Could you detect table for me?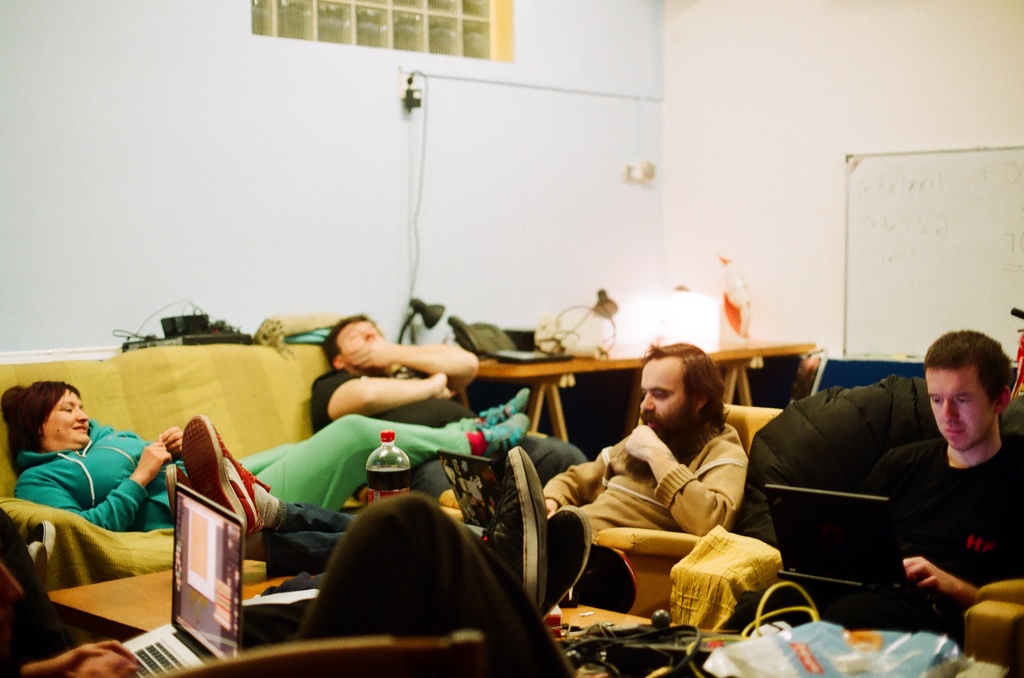
Detection result: 470:335:816:444.
